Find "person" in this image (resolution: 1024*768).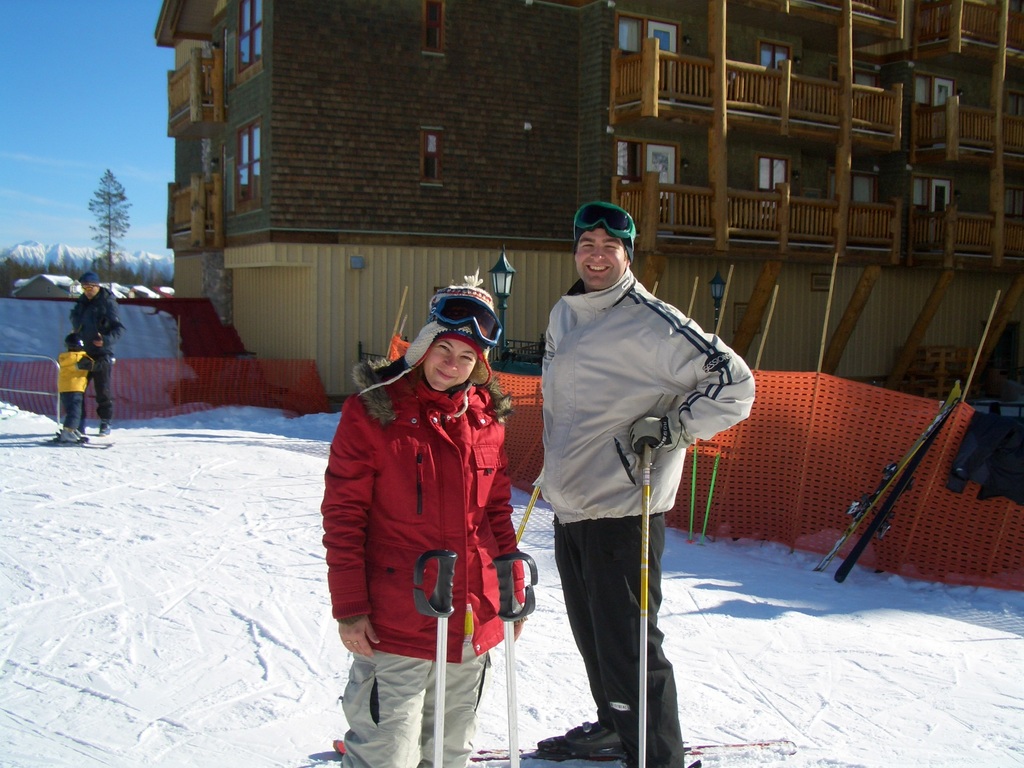
317, 278, 525, 767.
